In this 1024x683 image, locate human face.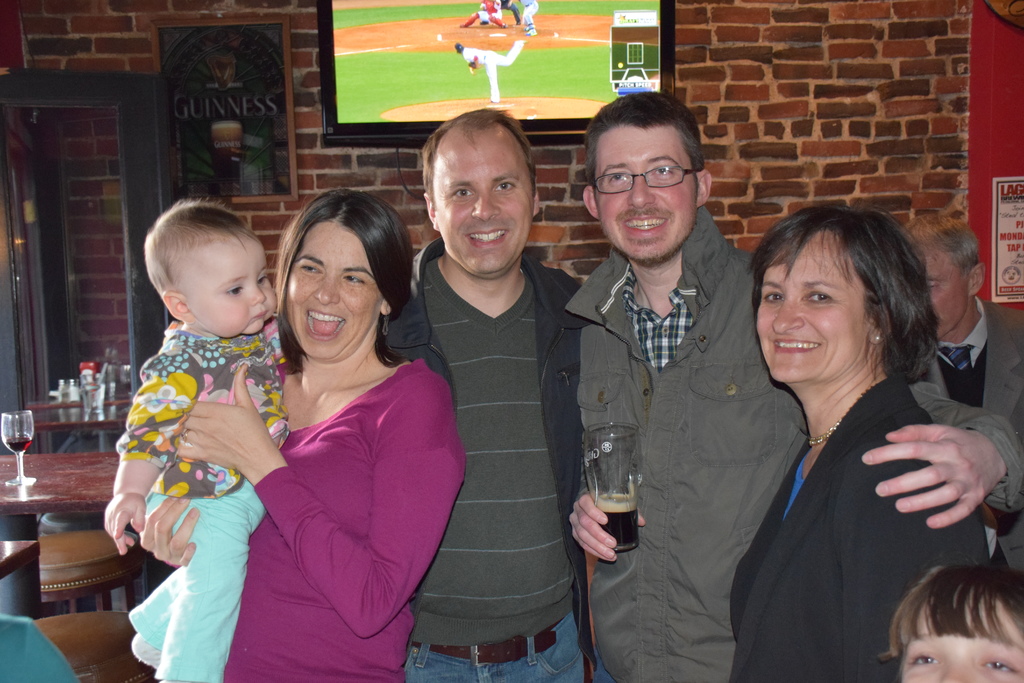
Bounding box: 276, 217, 385, 363.
